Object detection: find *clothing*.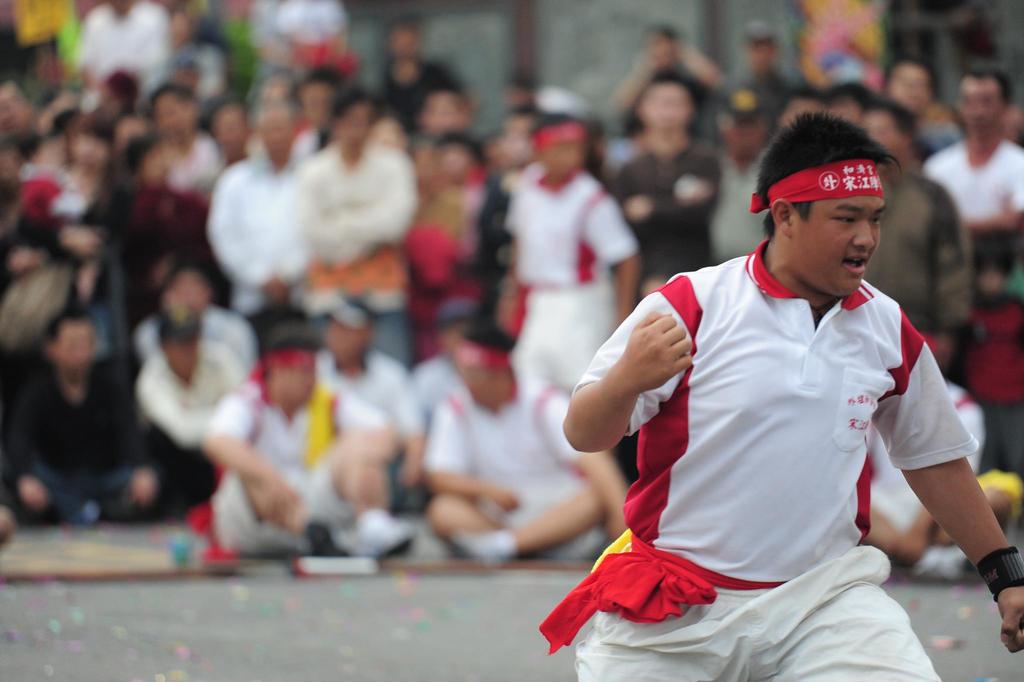
select_region(548, 114, 938, 676).
